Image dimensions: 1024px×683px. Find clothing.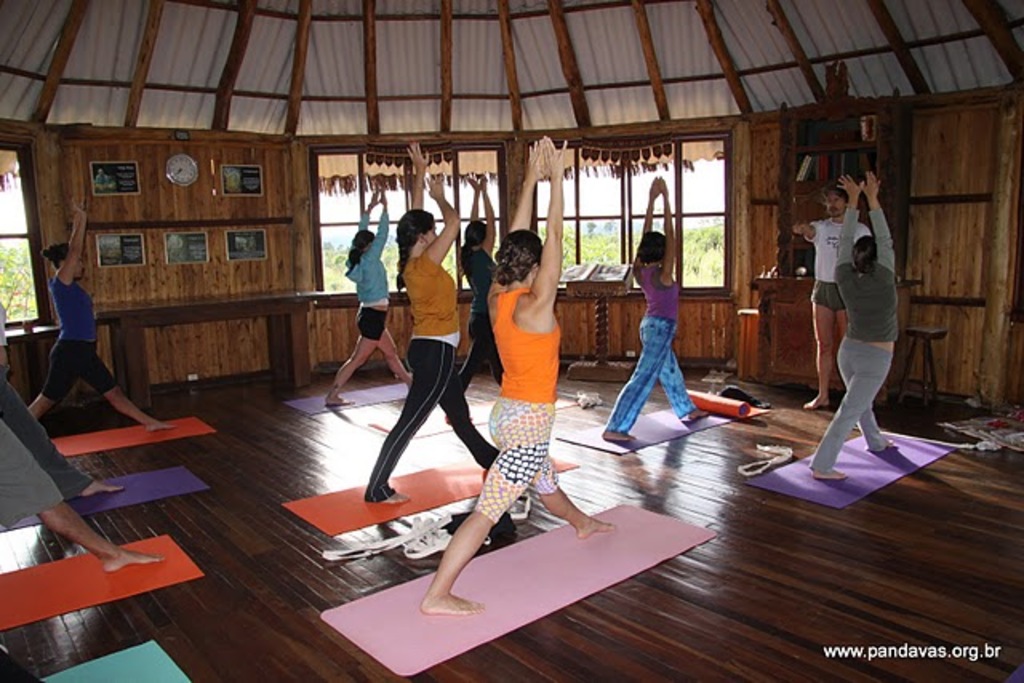
crop(0, 419, 62, 529).
